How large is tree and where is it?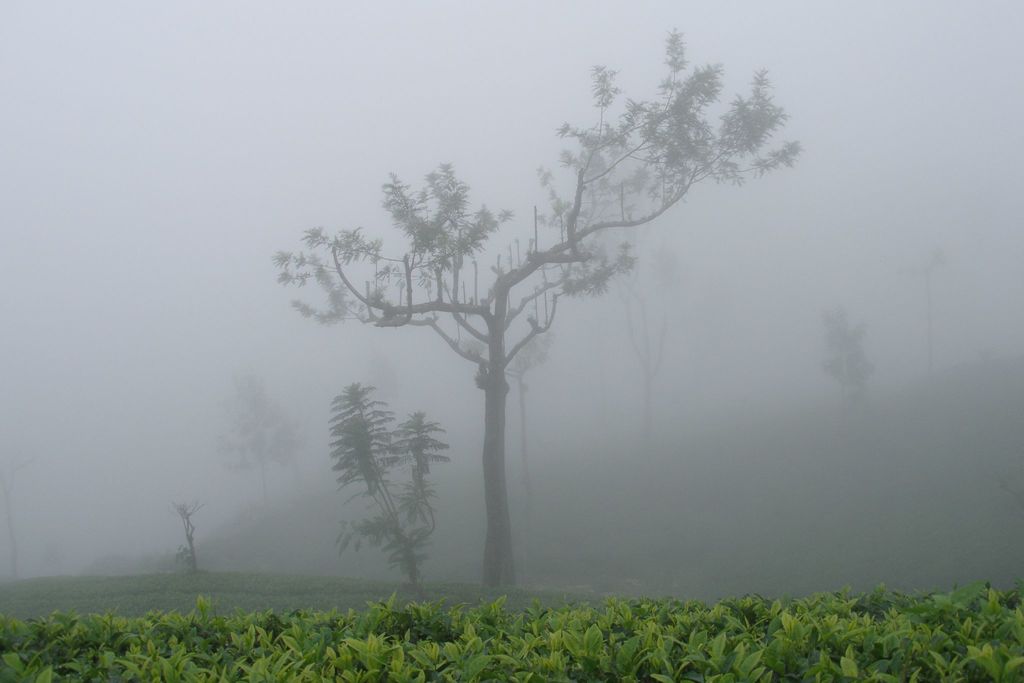
Bounding box: l=334, t=386, r=451, b=591.
